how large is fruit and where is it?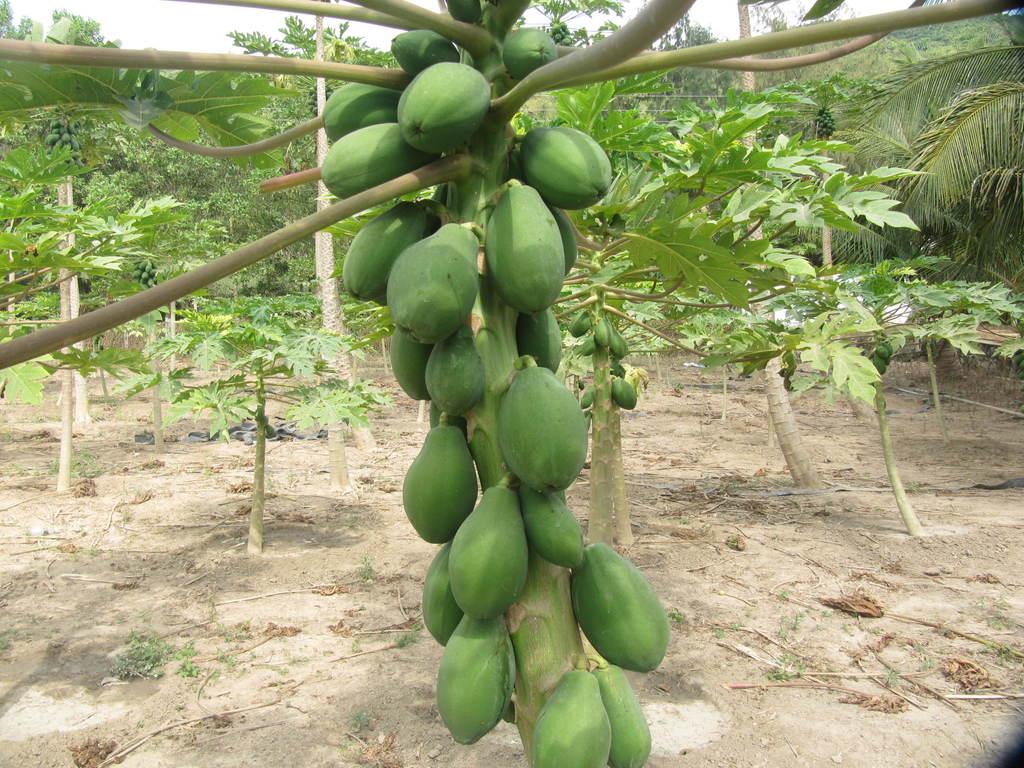
Bounding box: 596,312,615,347.
